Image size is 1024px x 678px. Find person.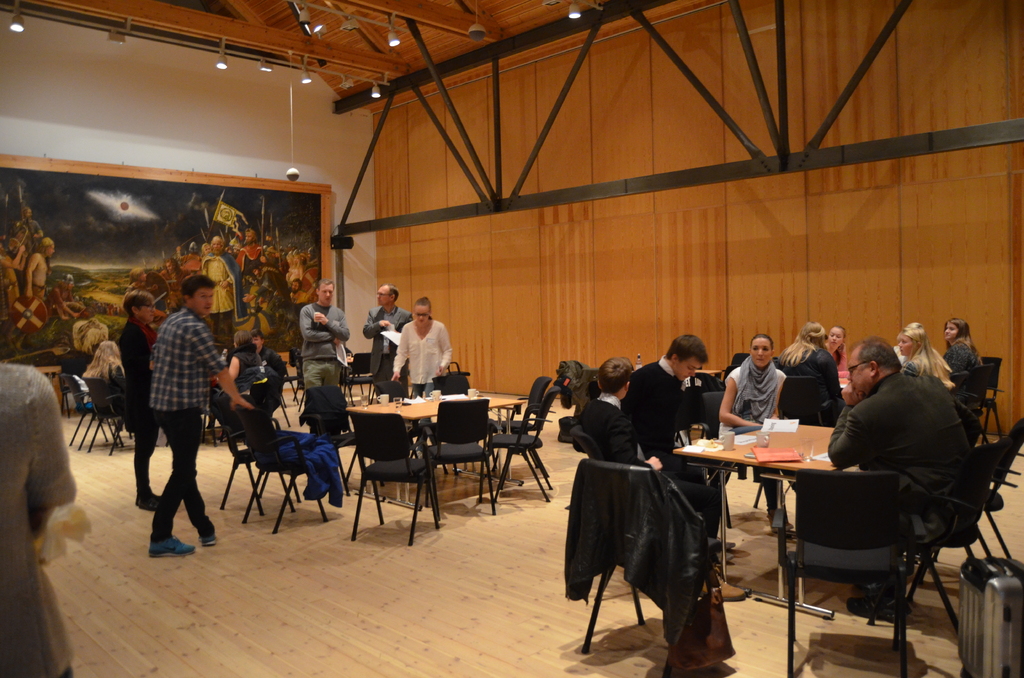
(362,282,414,397).
